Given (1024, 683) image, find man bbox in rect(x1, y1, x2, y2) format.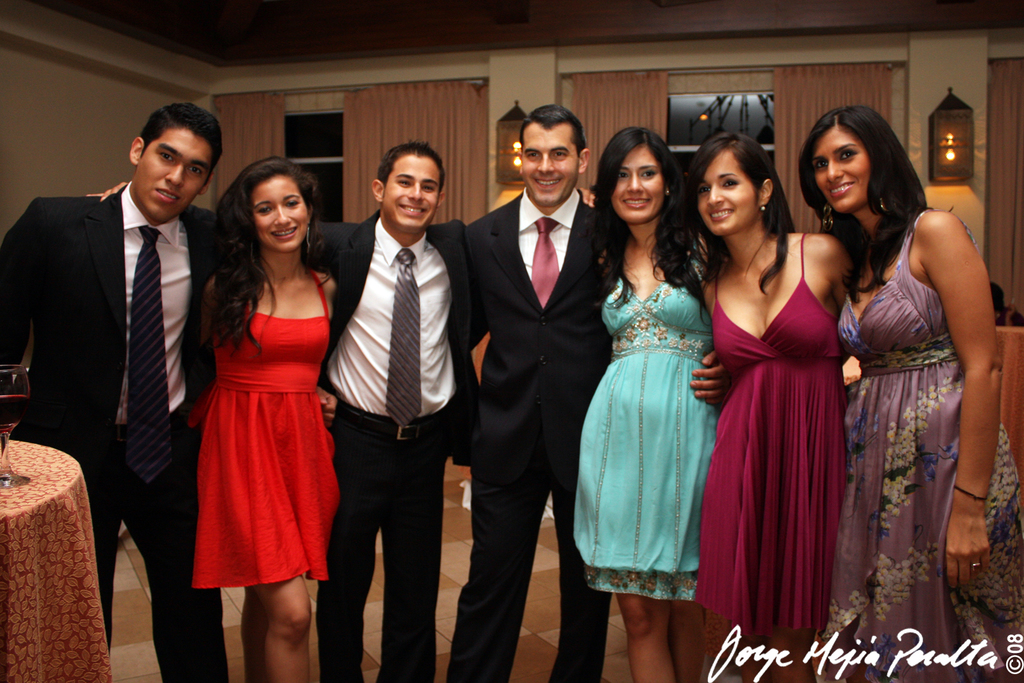
rect(306, 127, 479, 672).
